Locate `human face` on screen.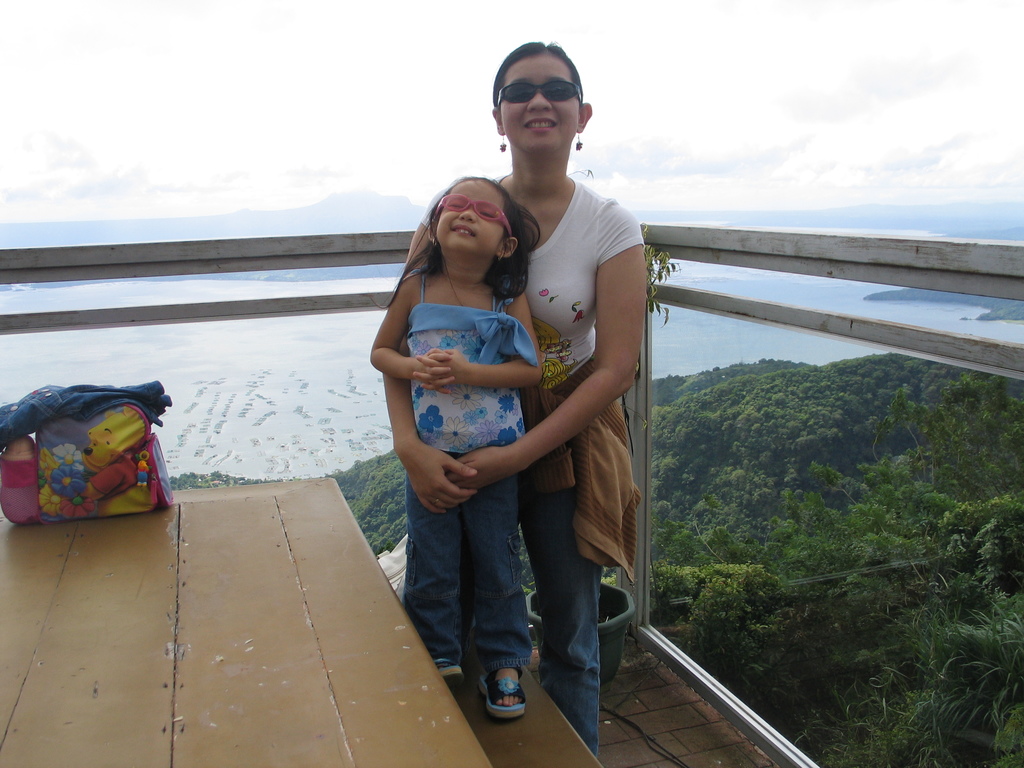
On screen at [504, 49, 579, 143].
